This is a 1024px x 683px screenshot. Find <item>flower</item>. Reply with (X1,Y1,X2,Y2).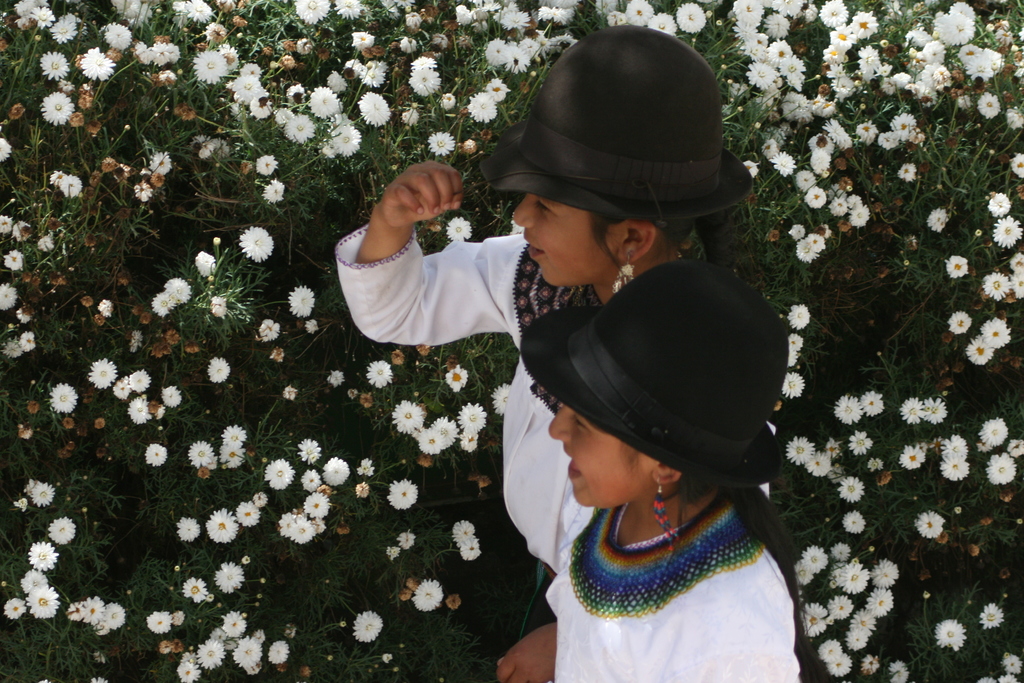
(899,445,929,468).
